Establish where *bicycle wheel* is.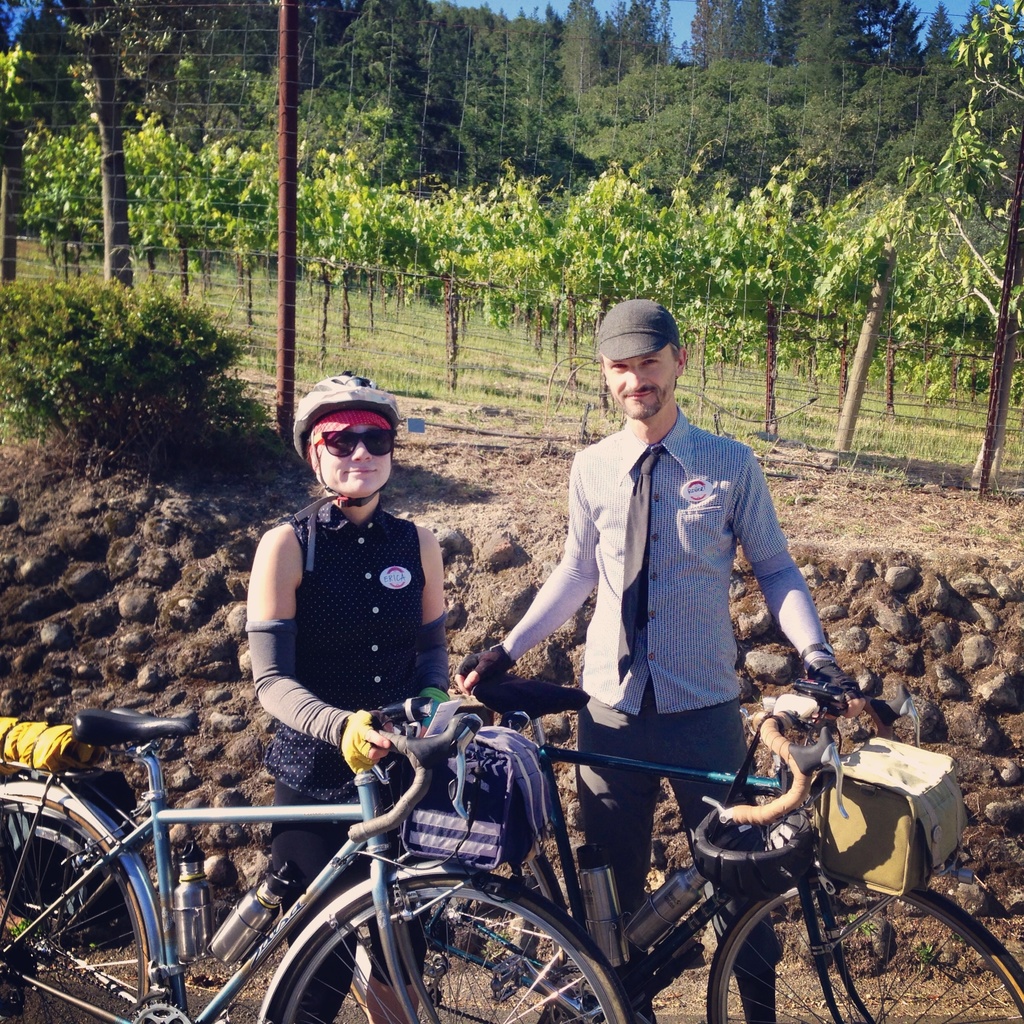
Established at bbox=(0, 771, 154, 1023).
